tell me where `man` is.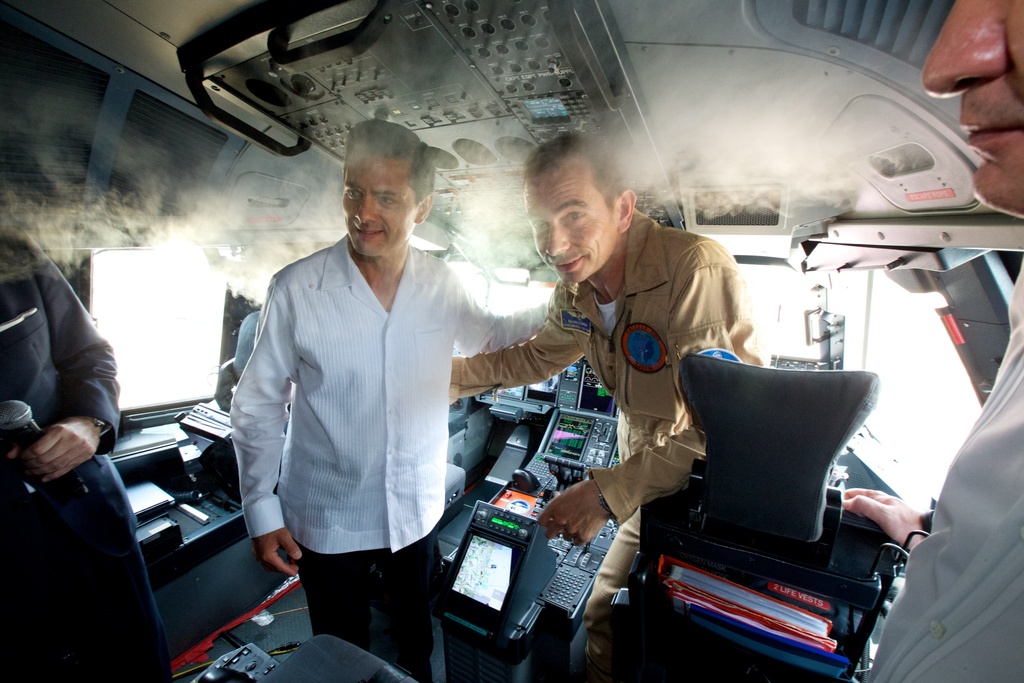
`man` is at [449, 133, 771, 679].
